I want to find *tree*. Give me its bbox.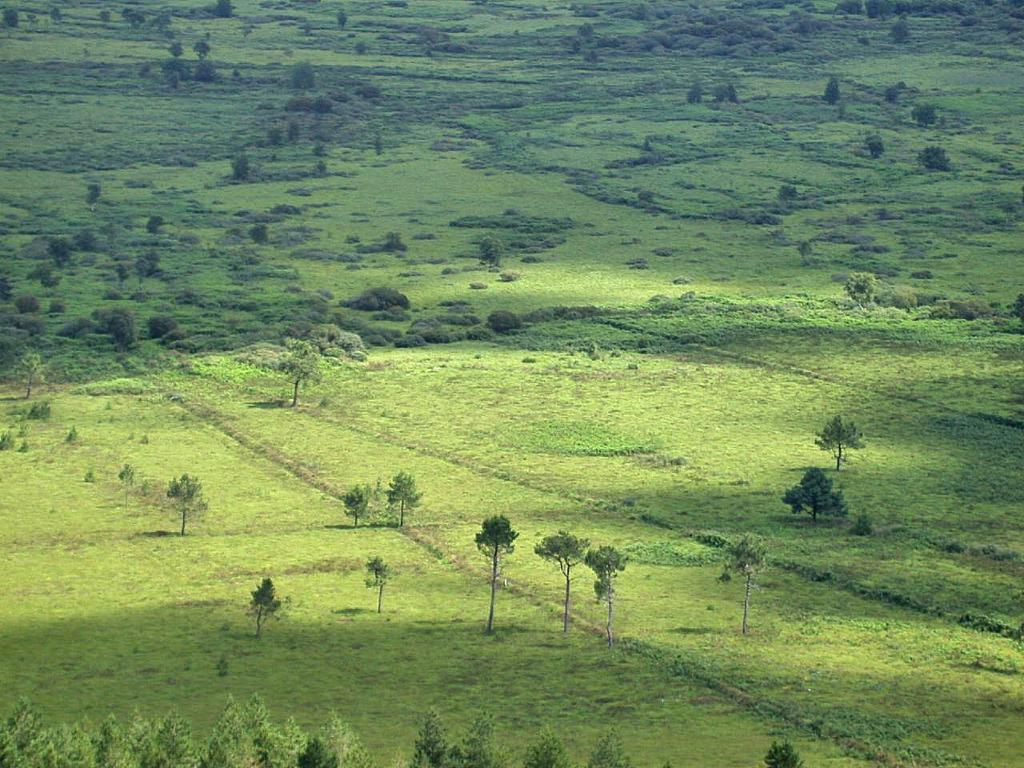
region(774, 462, 854, 520).
